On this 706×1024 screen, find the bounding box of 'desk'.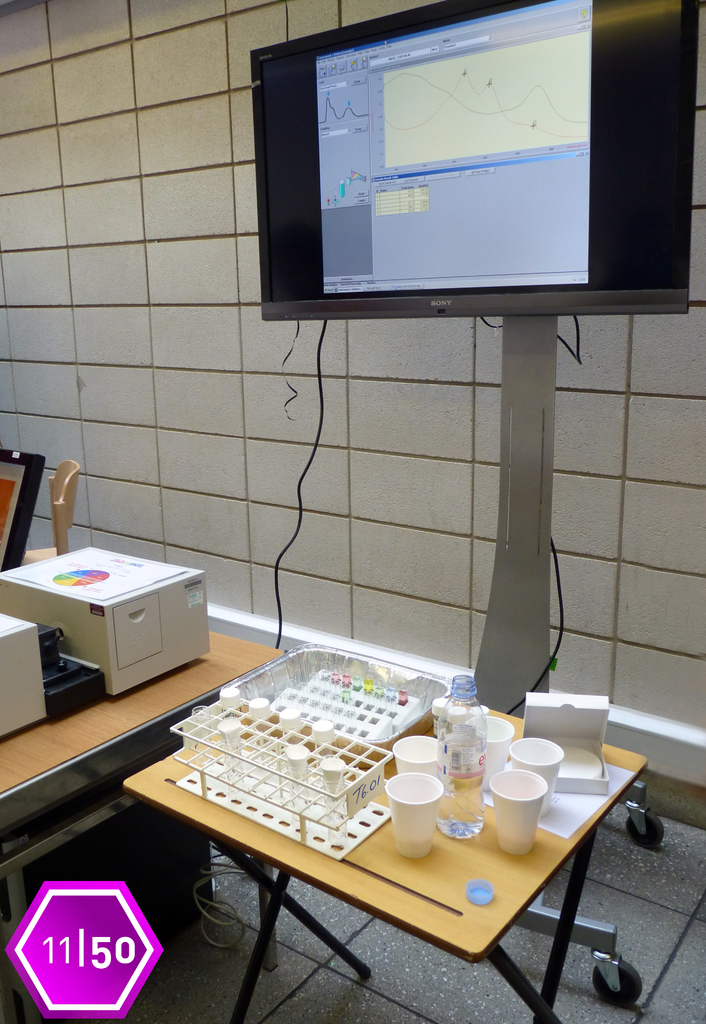
Bounding box: 124:662:616:984.
